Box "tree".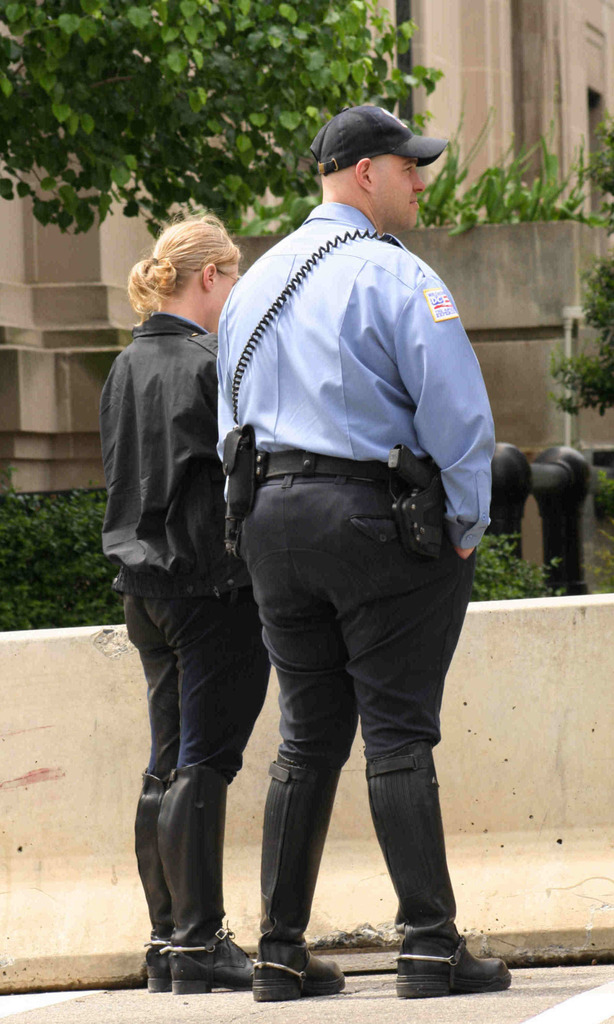
Rect(0, 0, 438, 241).
